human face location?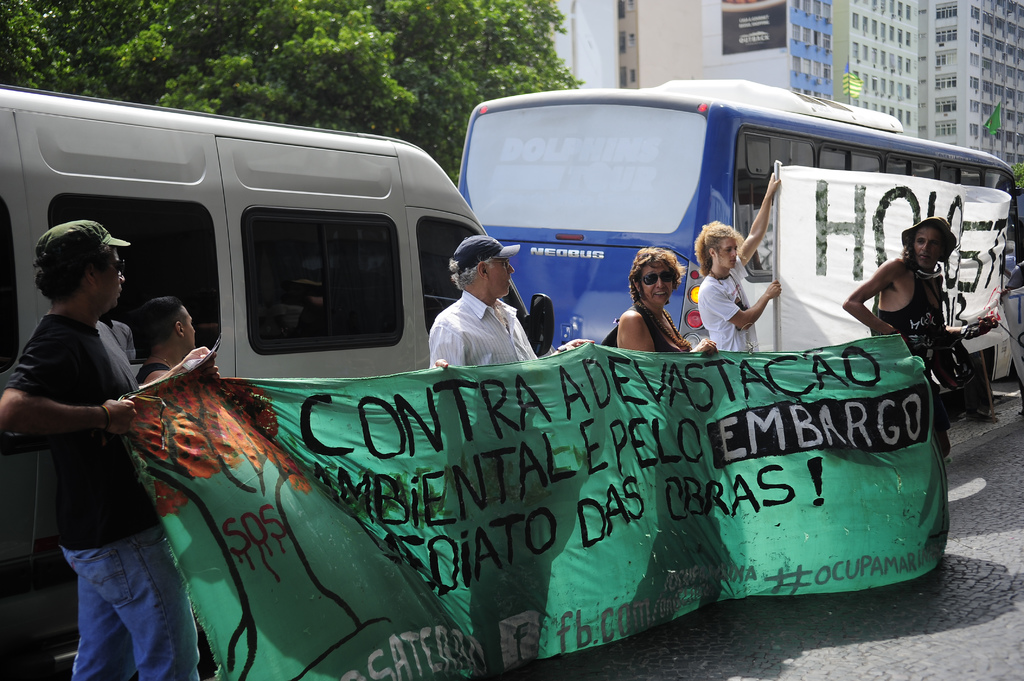
BBox(911, 232, 940, 267)
